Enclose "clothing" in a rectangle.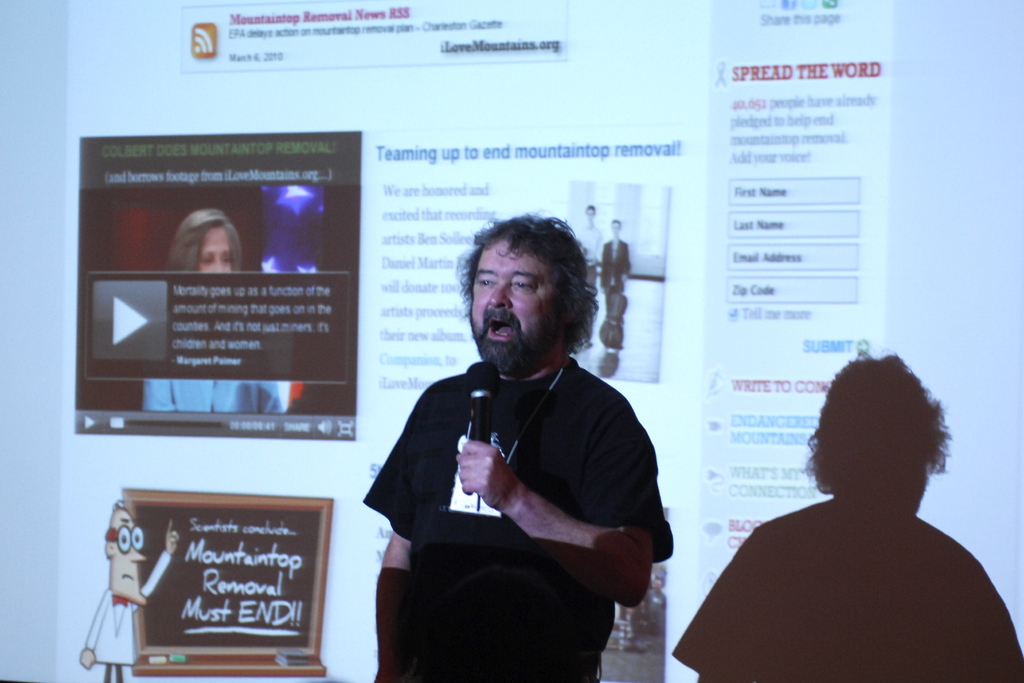
[left=88, top=546, right=173, bottom=682].
